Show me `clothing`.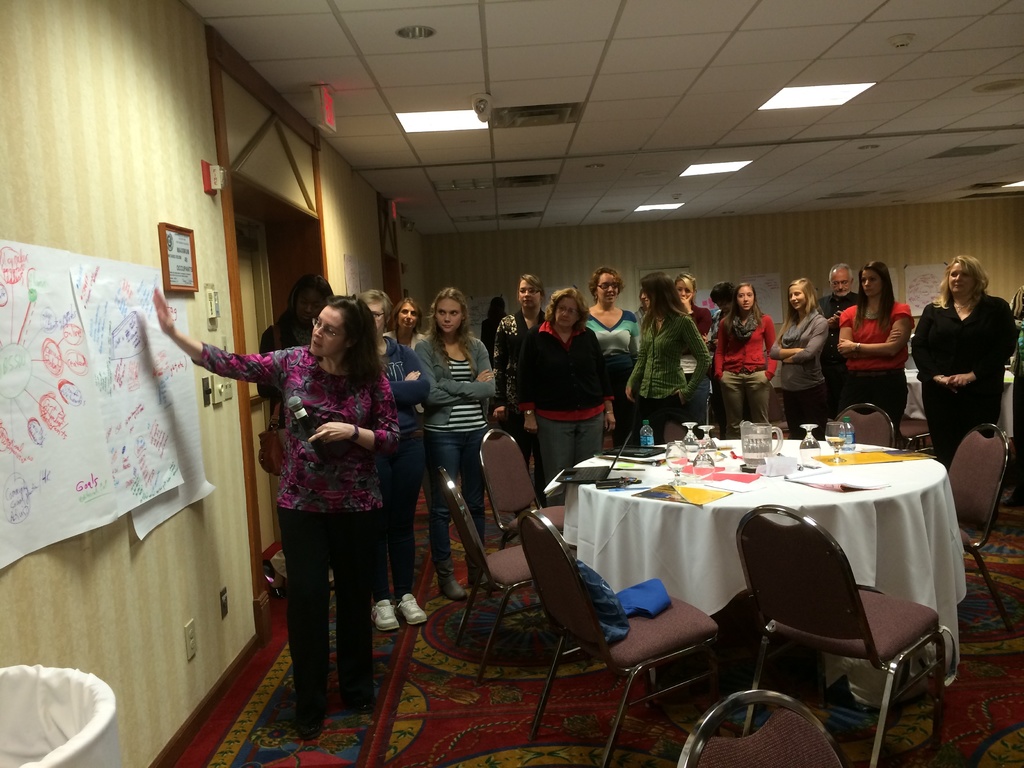
`clothing` is here: (227, 312, 403, 699).
